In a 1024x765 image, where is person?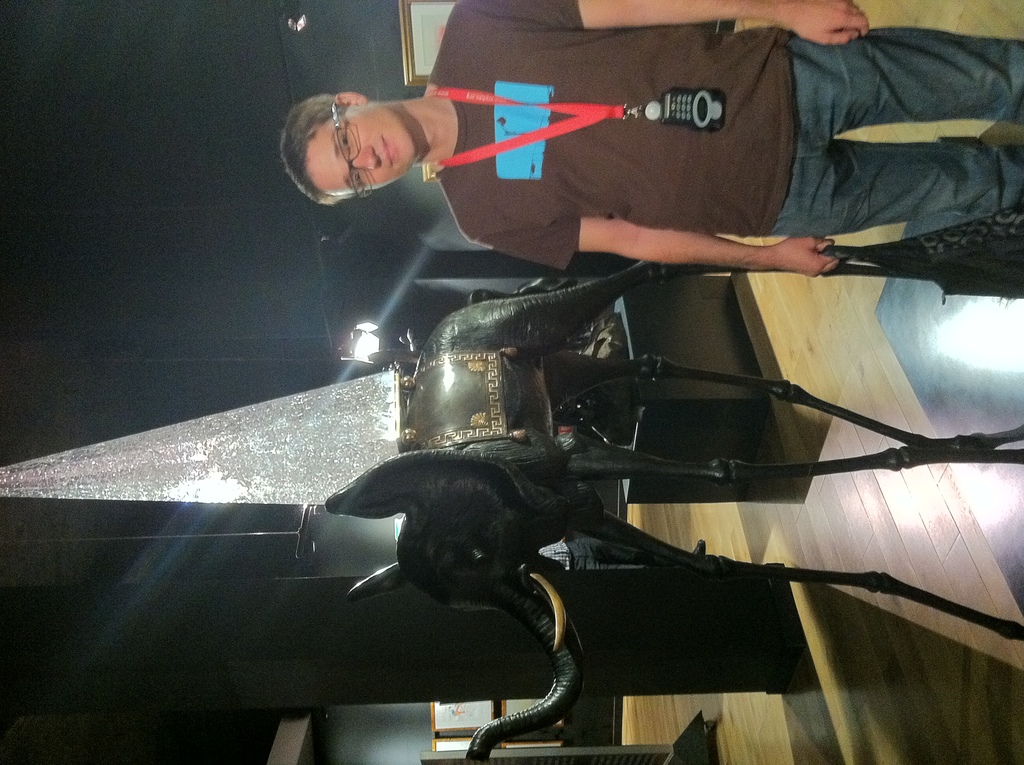
[279, 0, 1023, 277].
